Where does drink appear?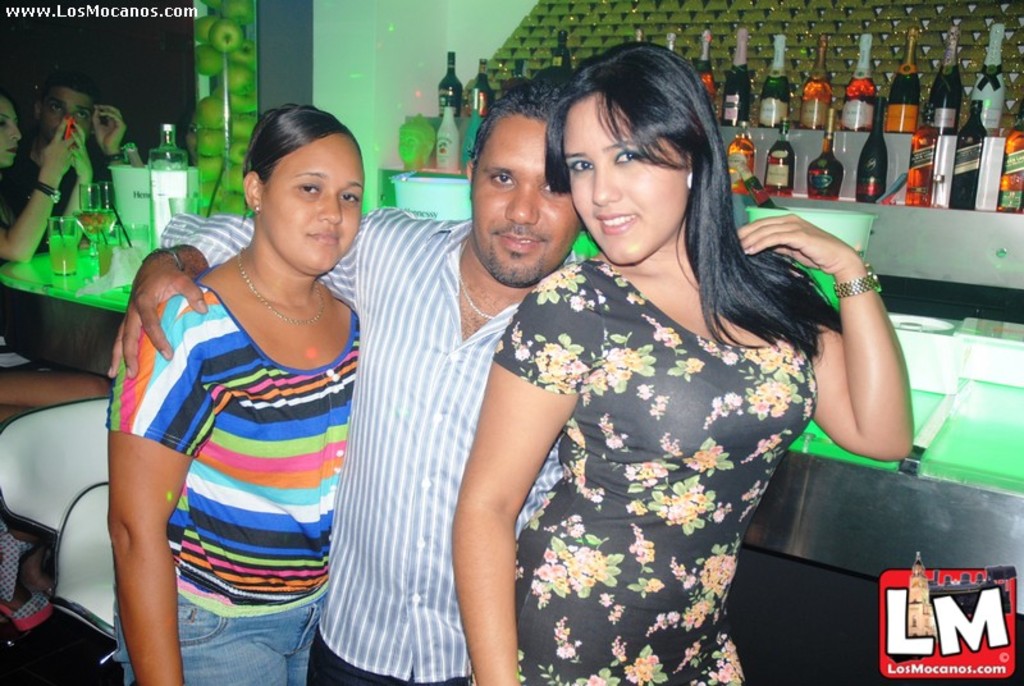
Appears at 51,237,76,271.
